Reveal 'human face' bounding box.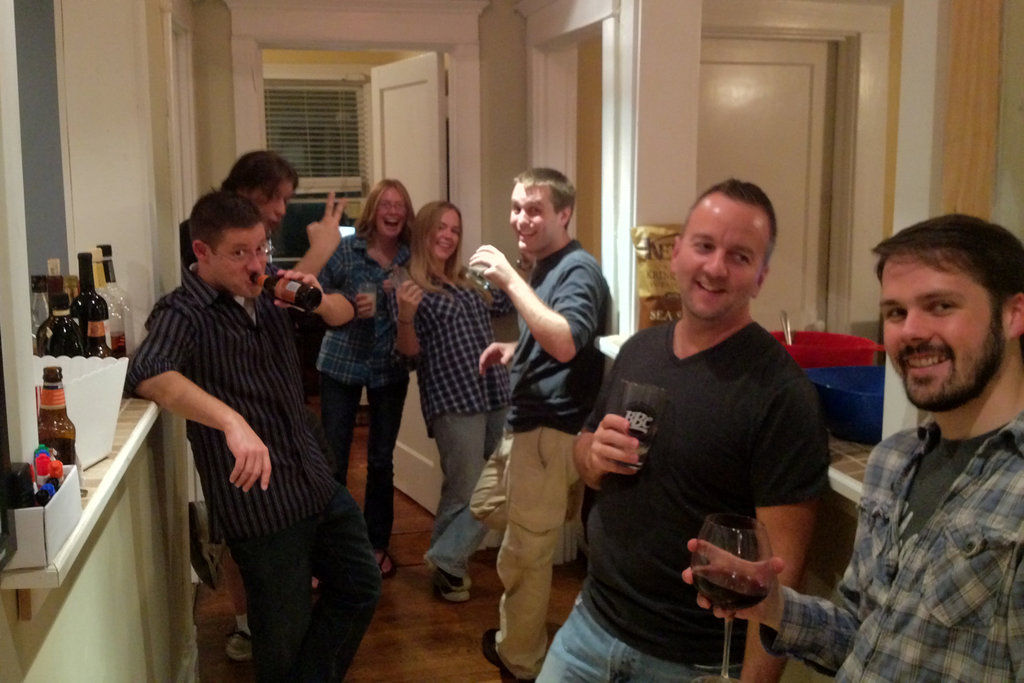
Revealed: select_region(372, 185, 404, 232).
